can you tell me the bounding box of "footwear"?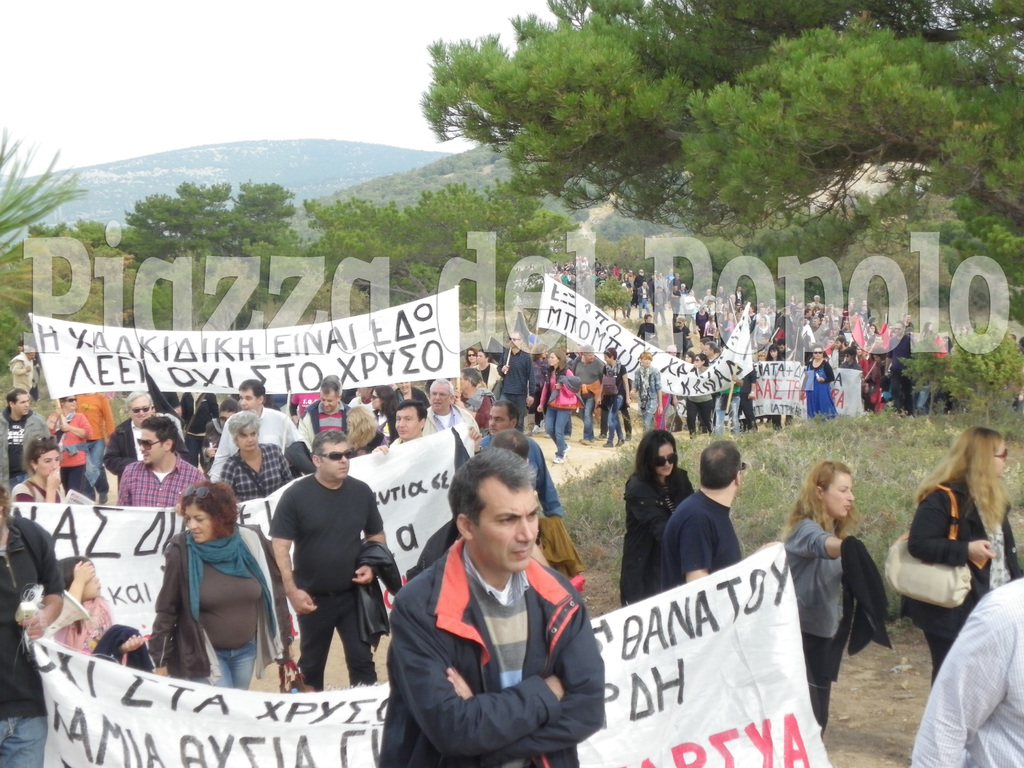
593 433 604 440.
